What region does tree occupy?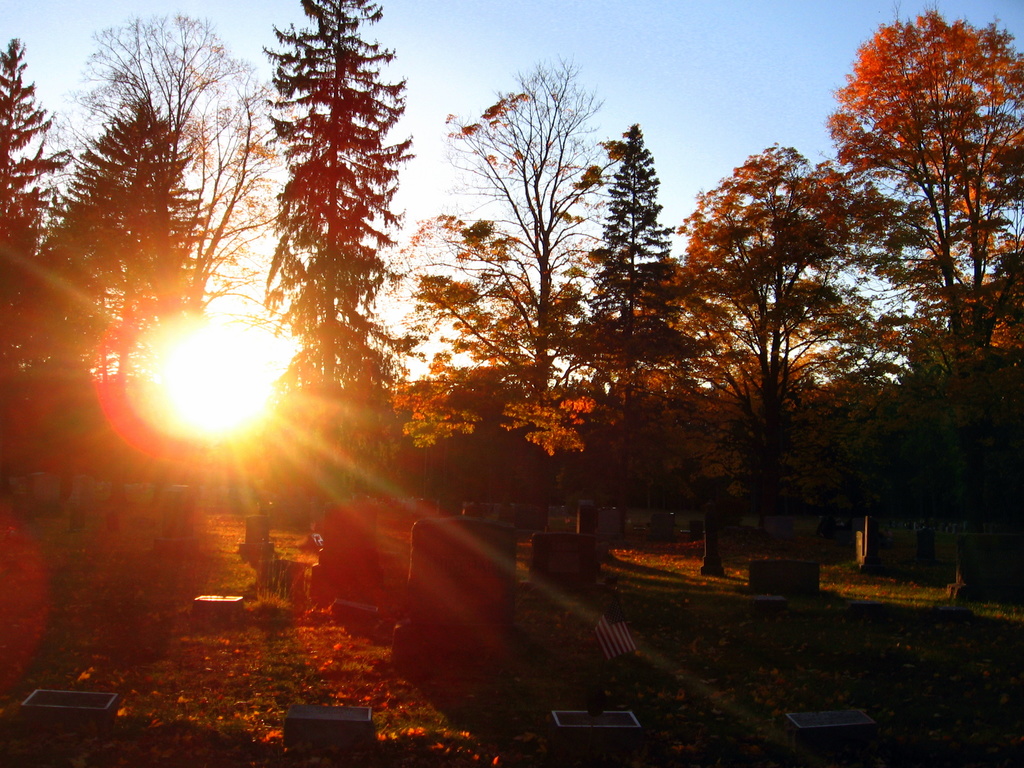
crop(685, 162, 954, 576).
